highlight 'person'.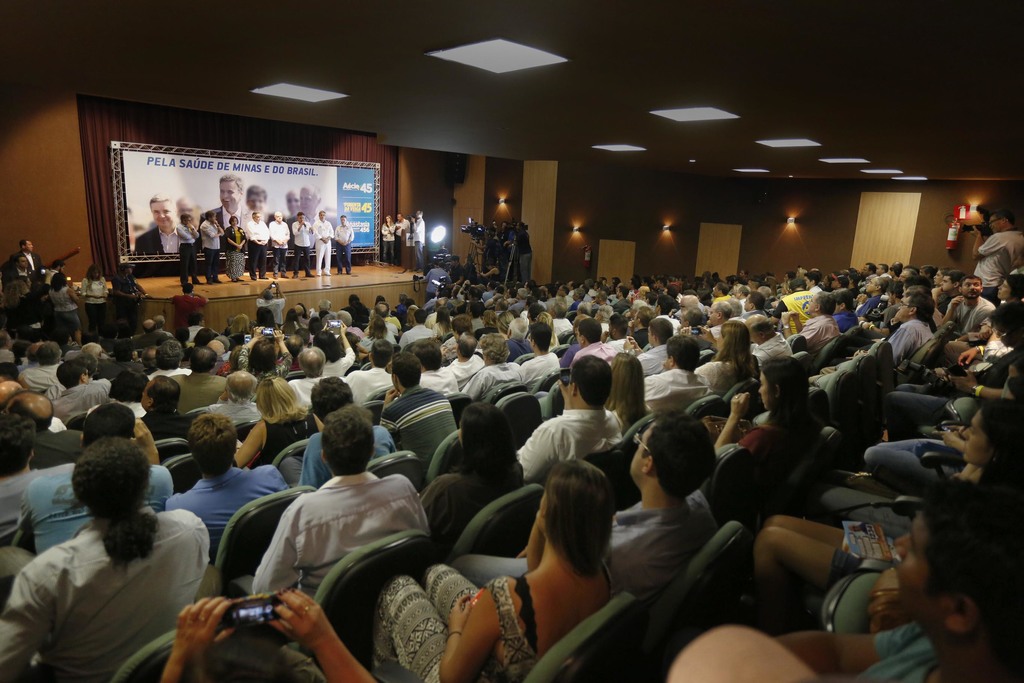
Highlighted region: [left=19, top=421, right=199, bottom=682].
